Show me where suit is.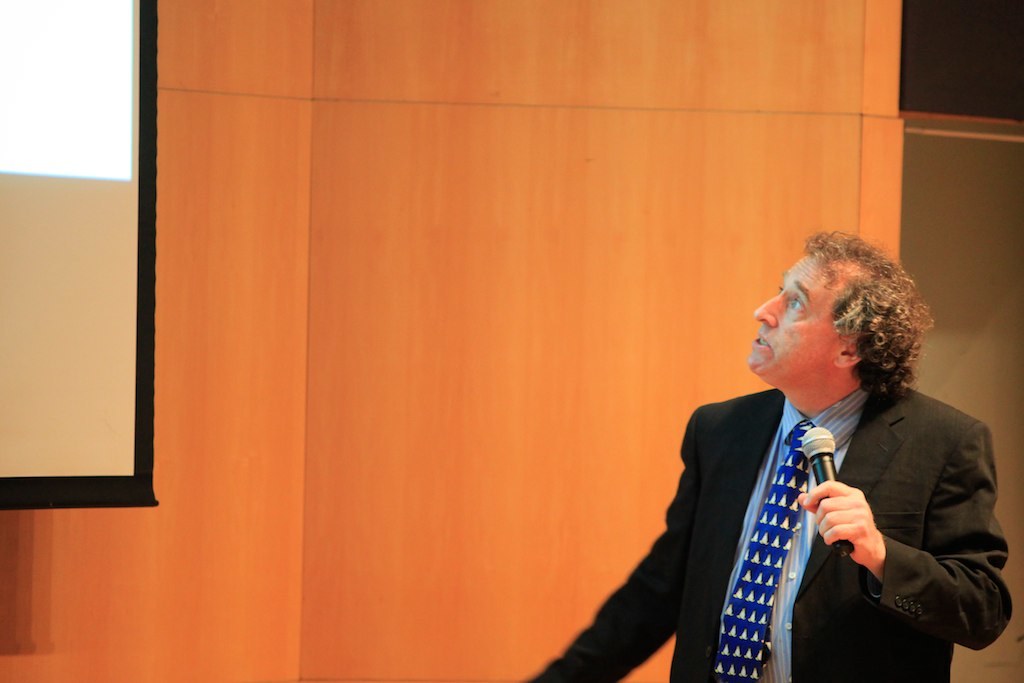
suit is at BBox(583, 333, 1020, 674).
